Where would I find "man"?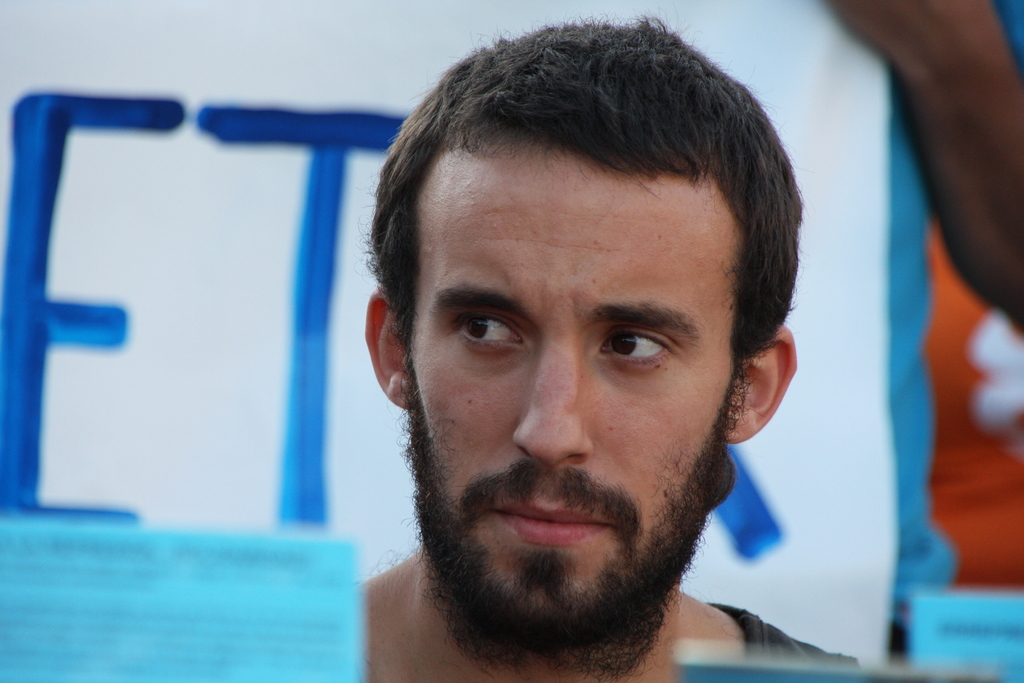
At locate(271, 61, 914, 675).
